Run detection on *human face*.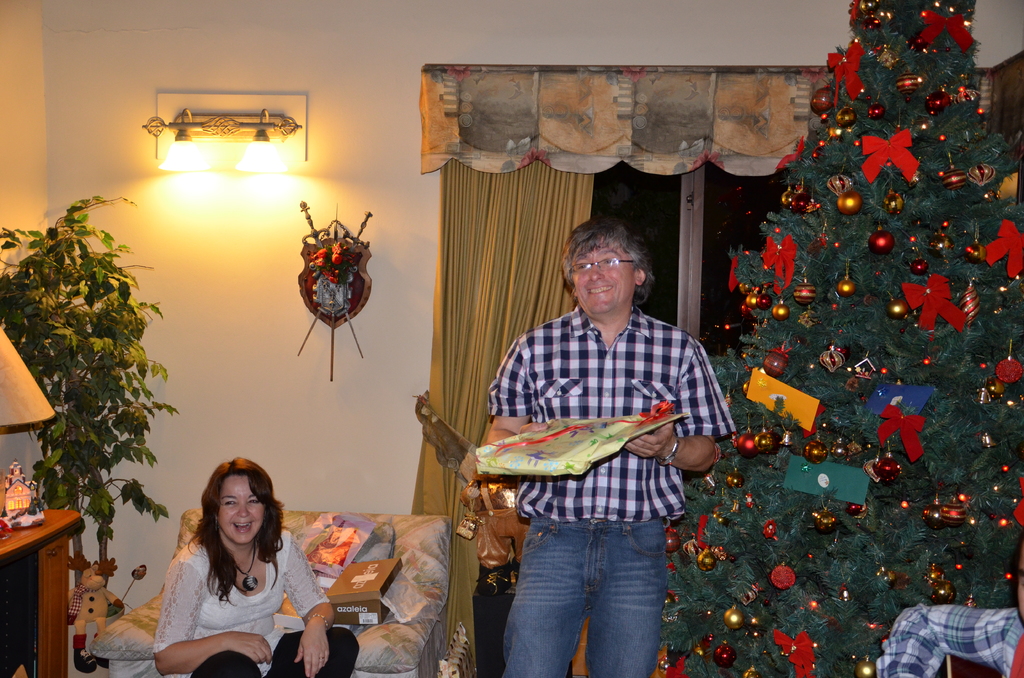
Result: (221, 472, 262, 544).
